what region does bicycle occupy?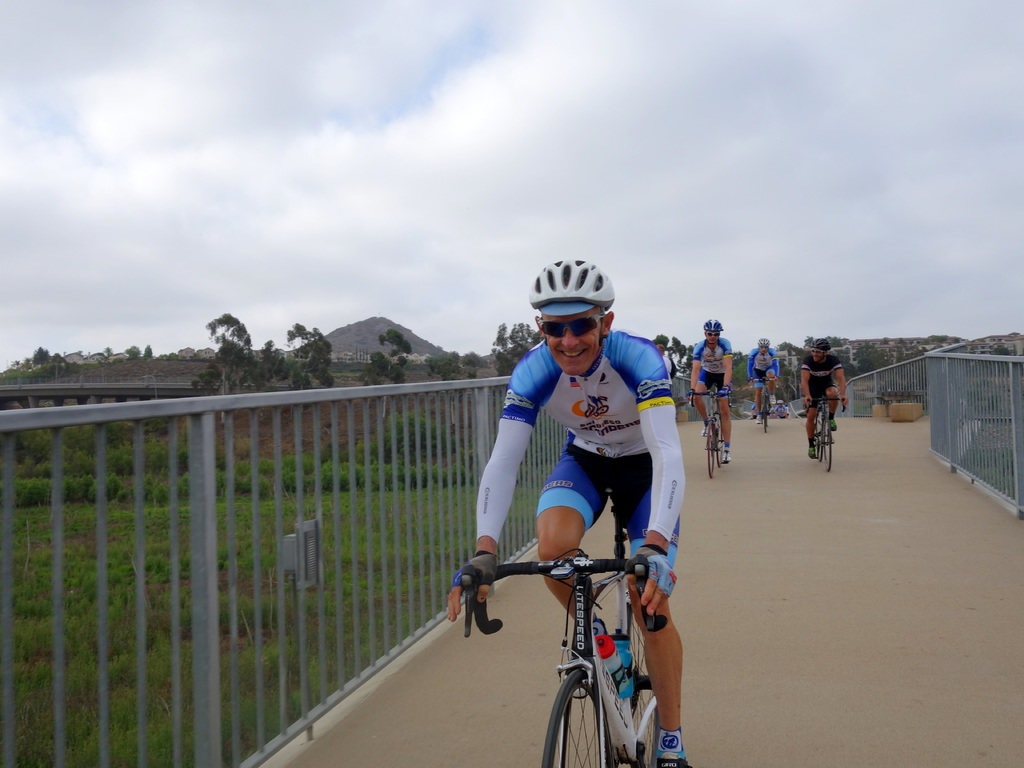
465/484/669/767.
